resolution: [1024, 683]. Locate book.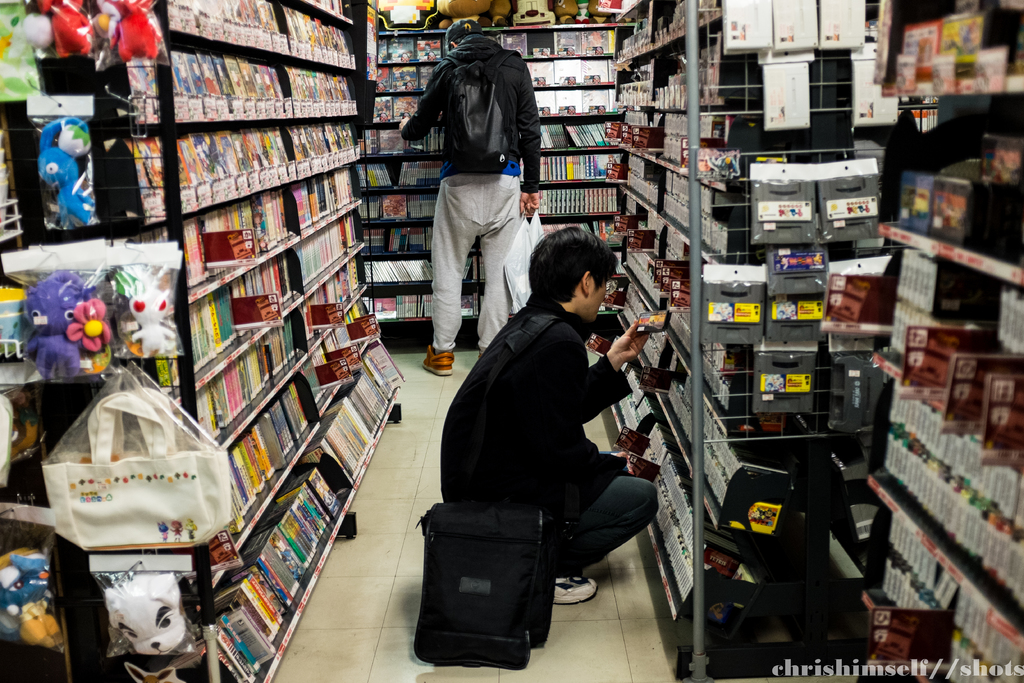
<box>424,64,436,86</box>.
